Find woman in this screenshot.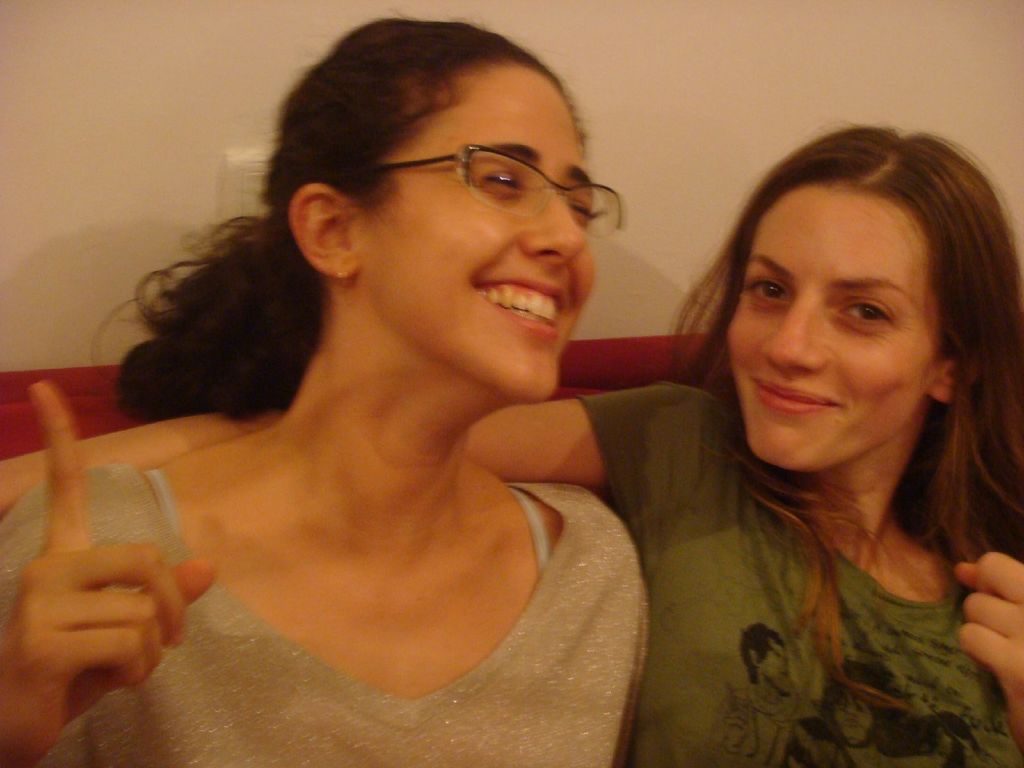
The bounding box for woman is 0,116,1023,767.
